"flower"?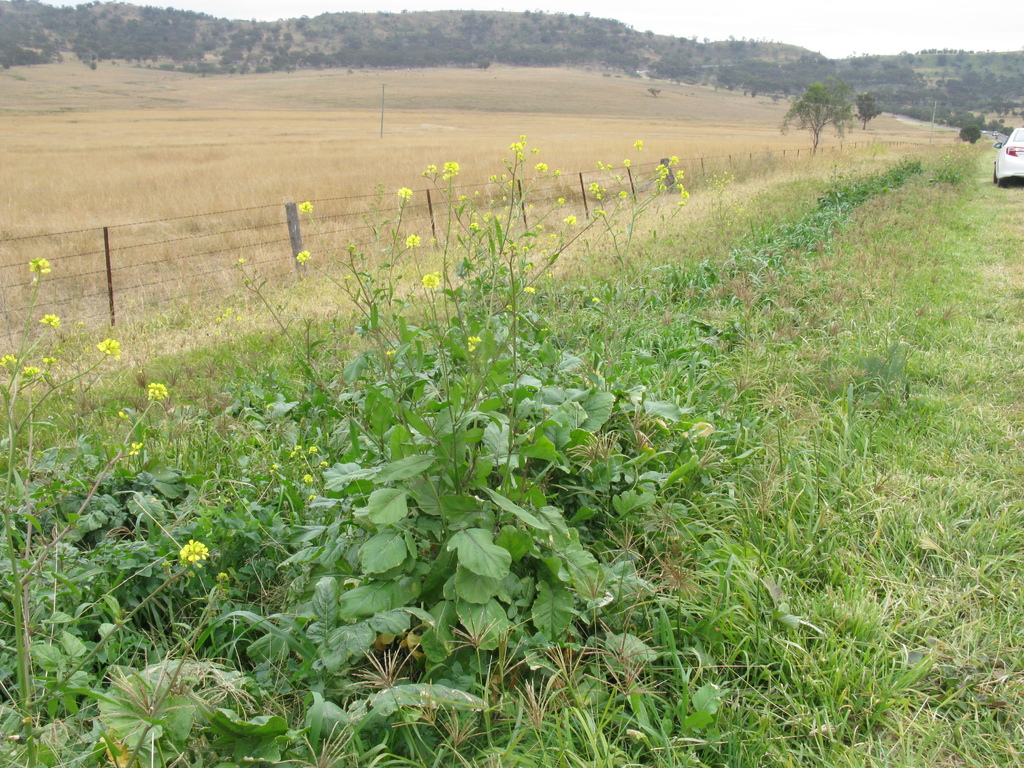
BBox(657, 164, 666, 180)
